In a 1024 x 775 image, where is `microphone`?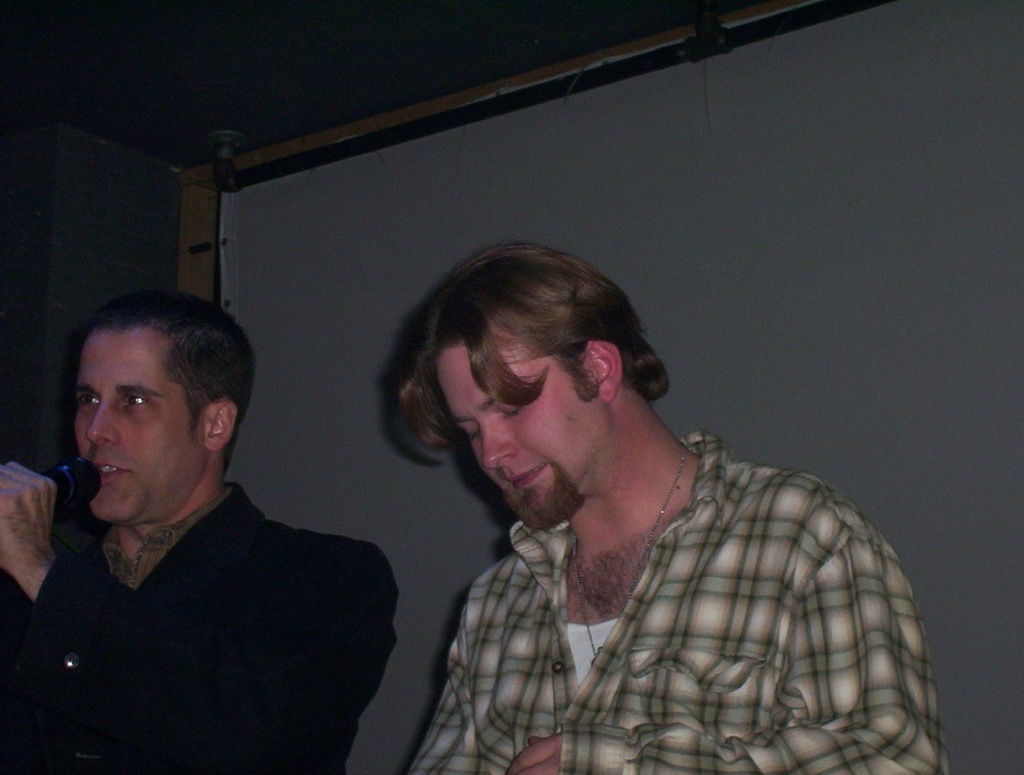
[x1=42, y1=447, x2=111, y2=520].
